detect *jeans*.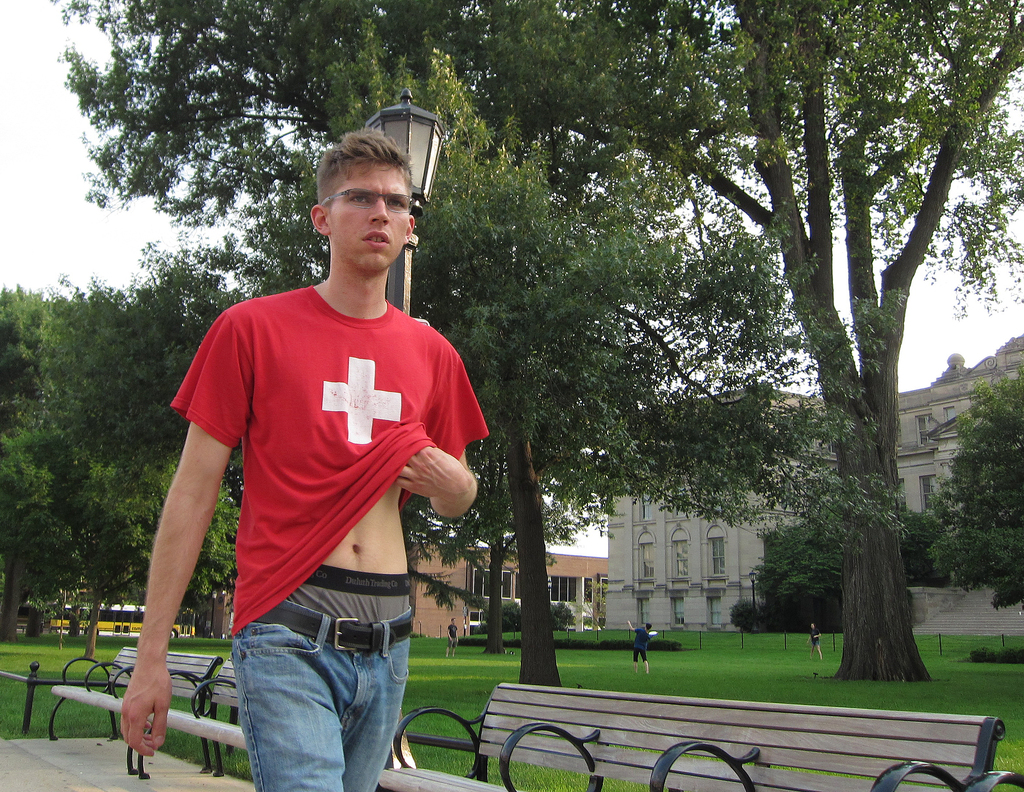
Detected at bbox=[228, 601, 417, 791].
